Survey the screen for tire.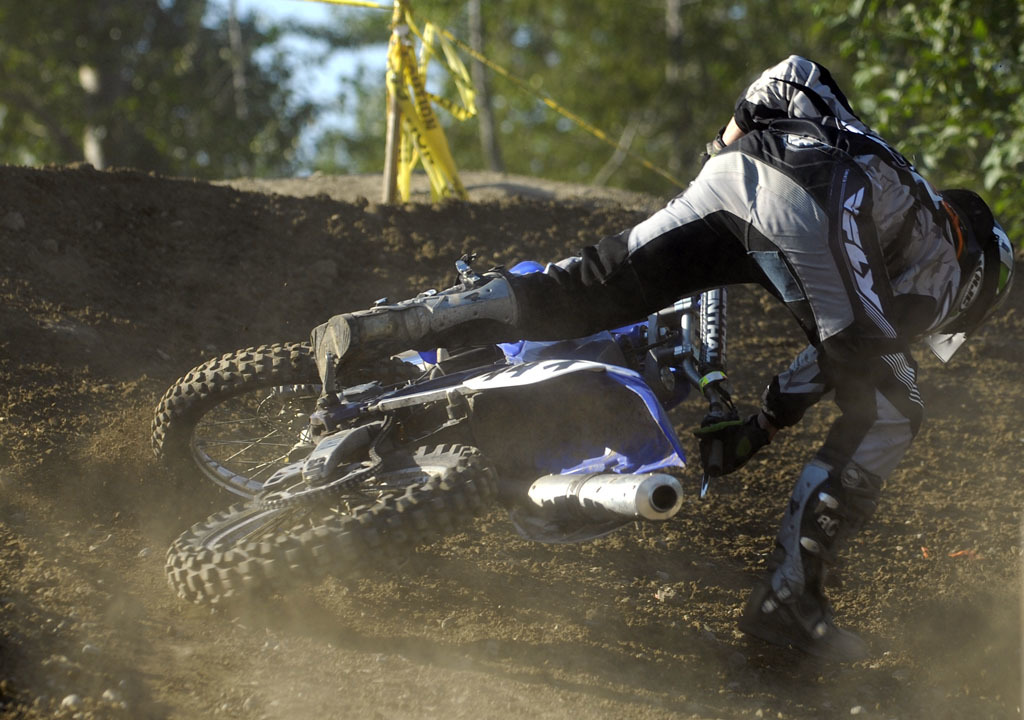
Survey found: [150,336,412,501].
